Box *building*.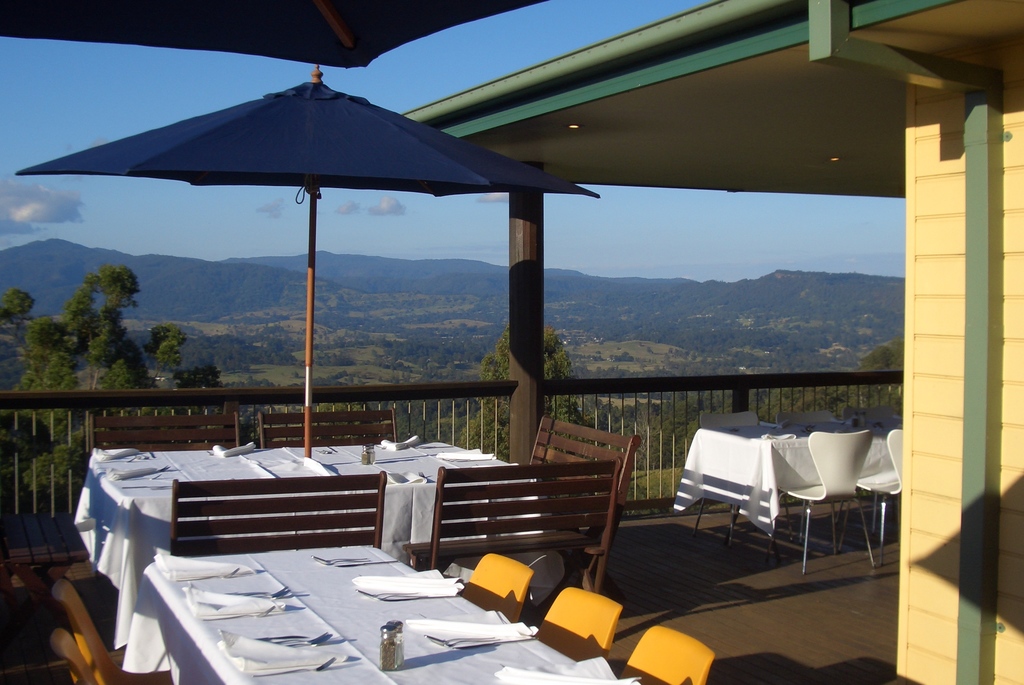
bbox=[0, 0, 1023, 684].
